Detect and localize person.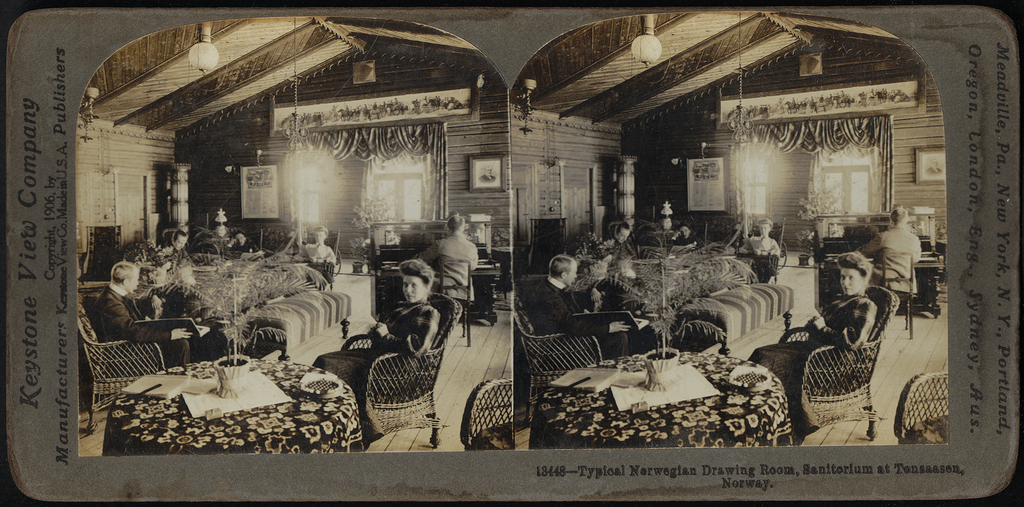
Localized at (left=161, top=229, right=200, bottom=275).
